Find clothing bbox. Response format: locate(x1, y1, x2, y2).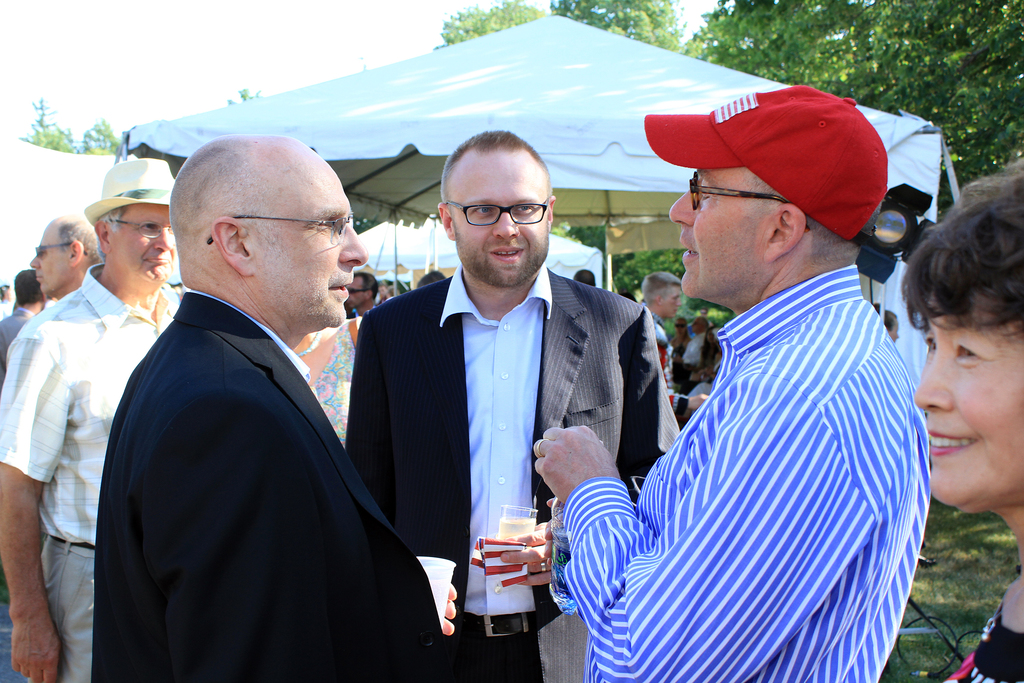
locate(93, 293, 449, 682).
